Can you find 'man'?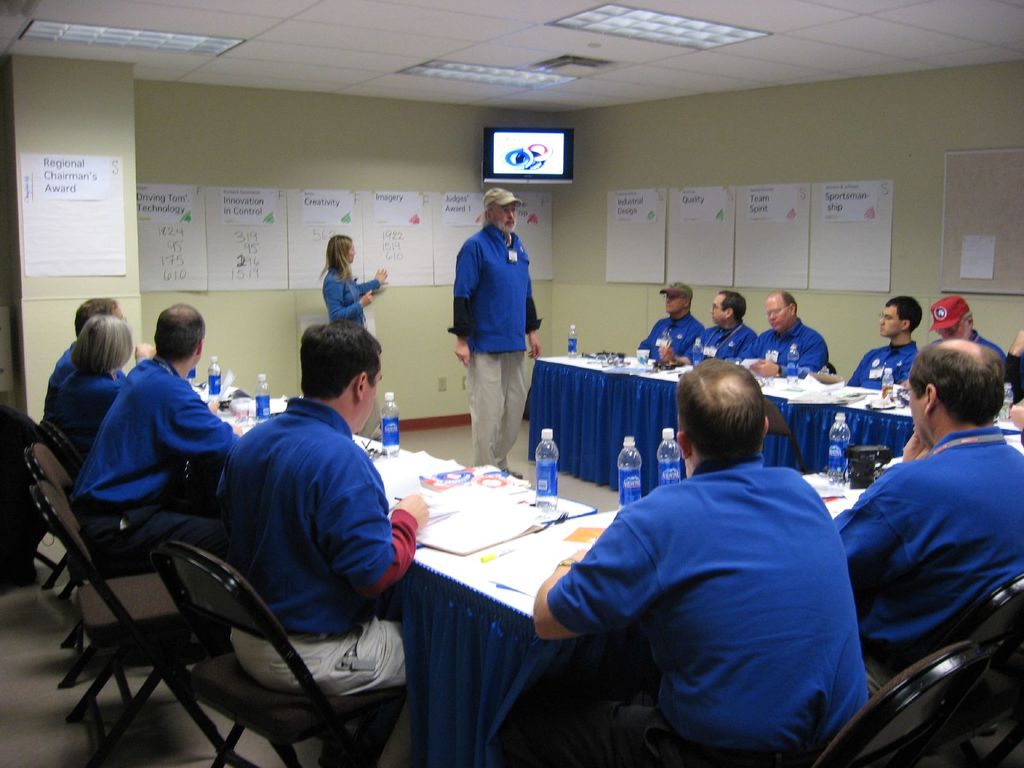
Yes, bounding box: left=661, top=287, right=758, bottom=358.
